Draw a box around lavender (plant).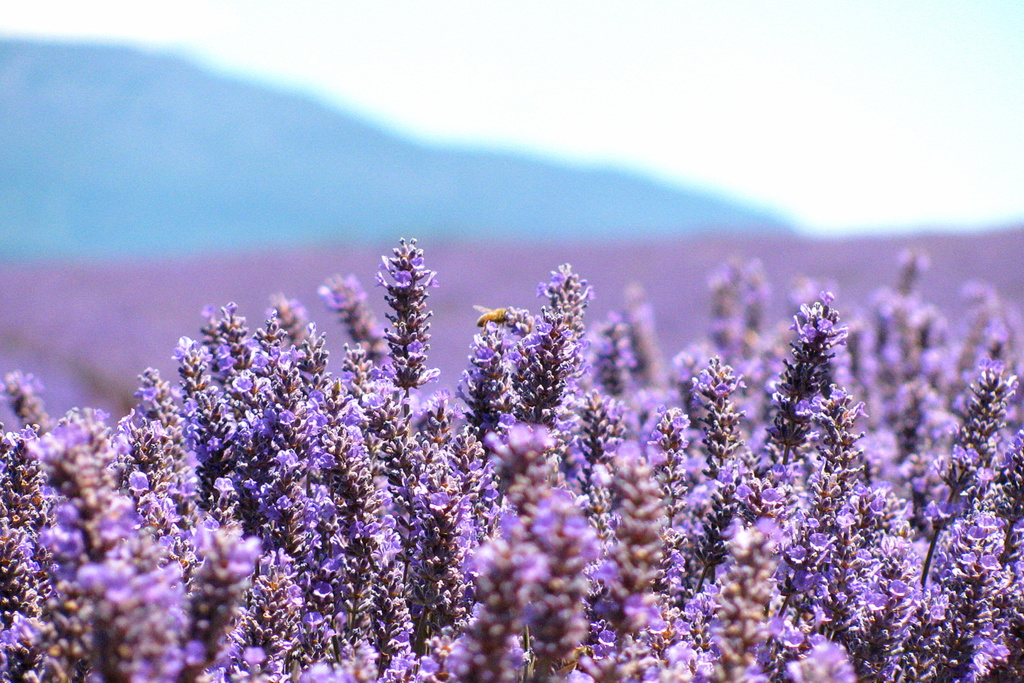
[0, 433, 52, 620].
